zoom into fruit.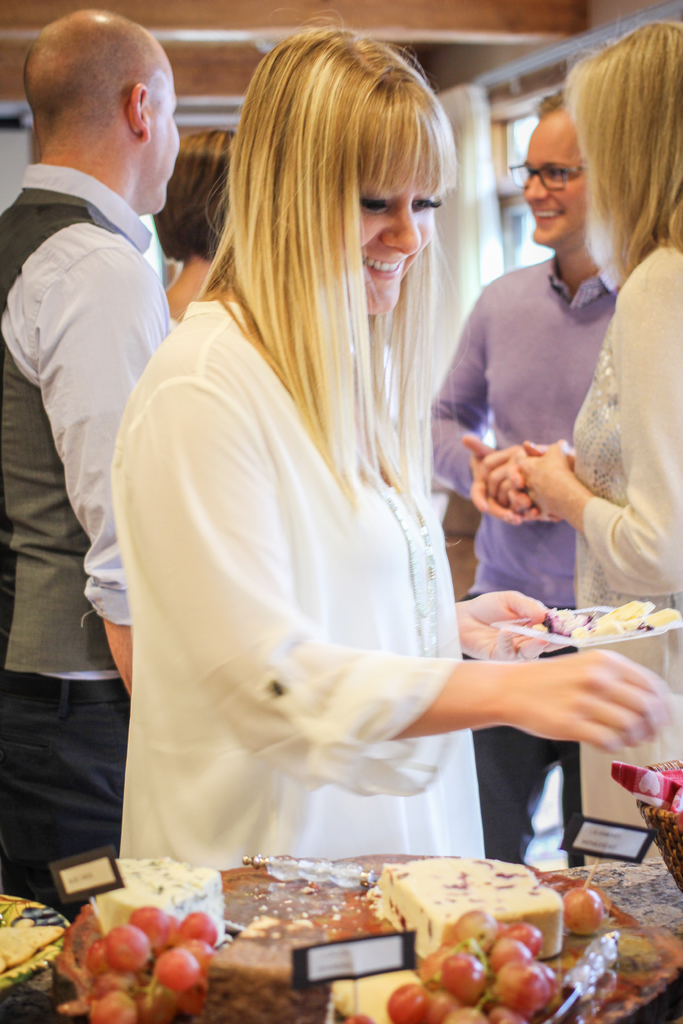
Zoom target: l=556, t=884, r=605, b=935.
